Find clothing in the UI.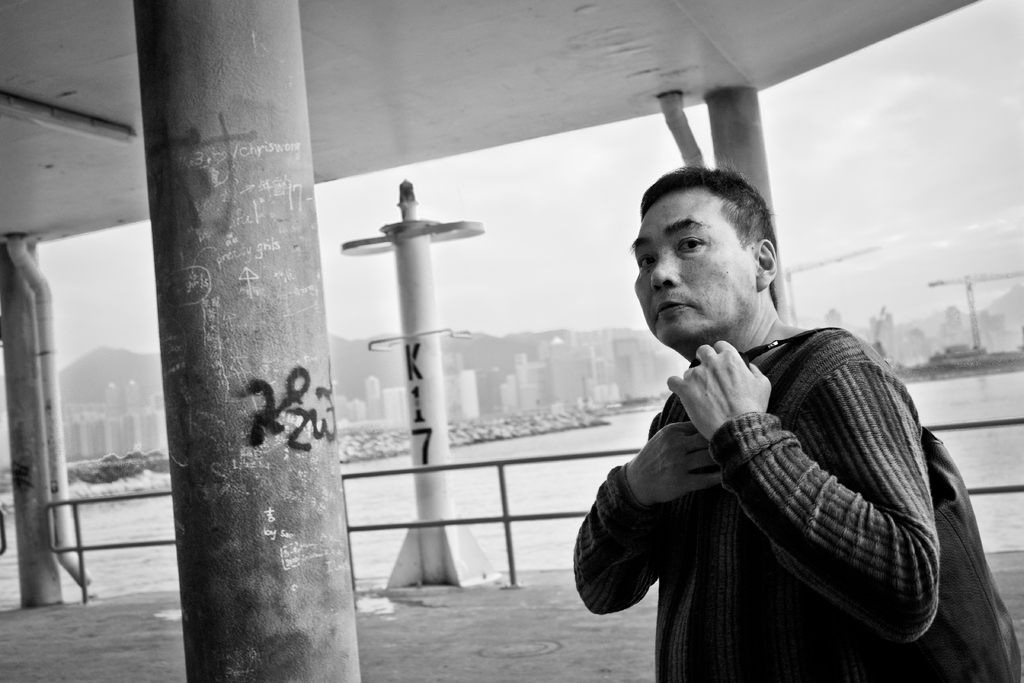
UI element at {"x1": 572, "y1": 325, "x2": 945, "y2": 682}.
